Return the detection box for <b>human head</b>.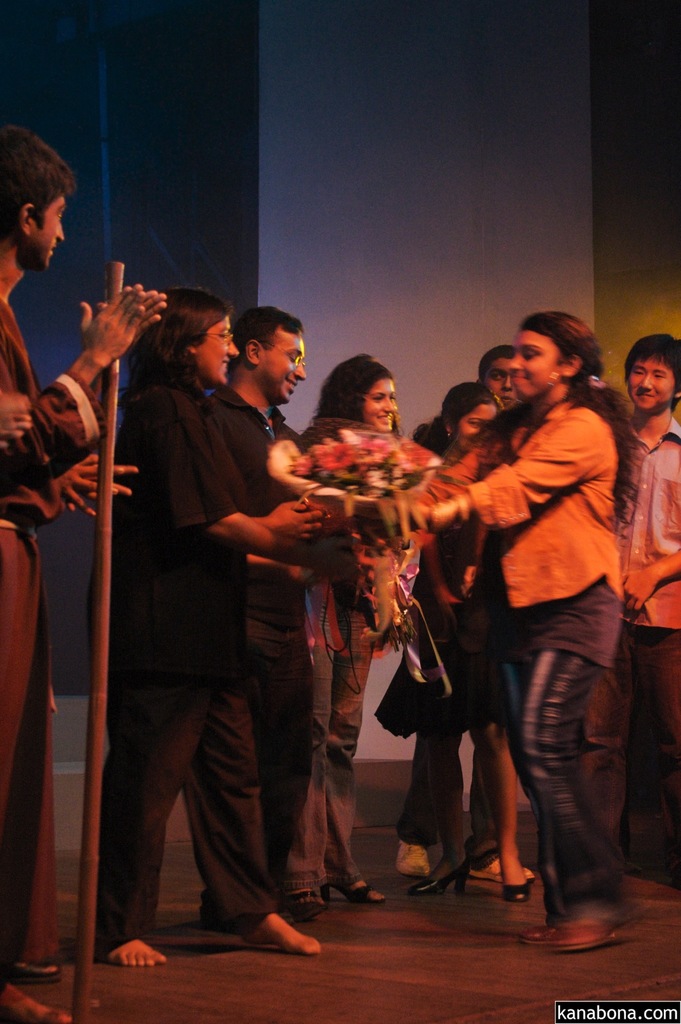
select_region(318, 356, 401, 431).
